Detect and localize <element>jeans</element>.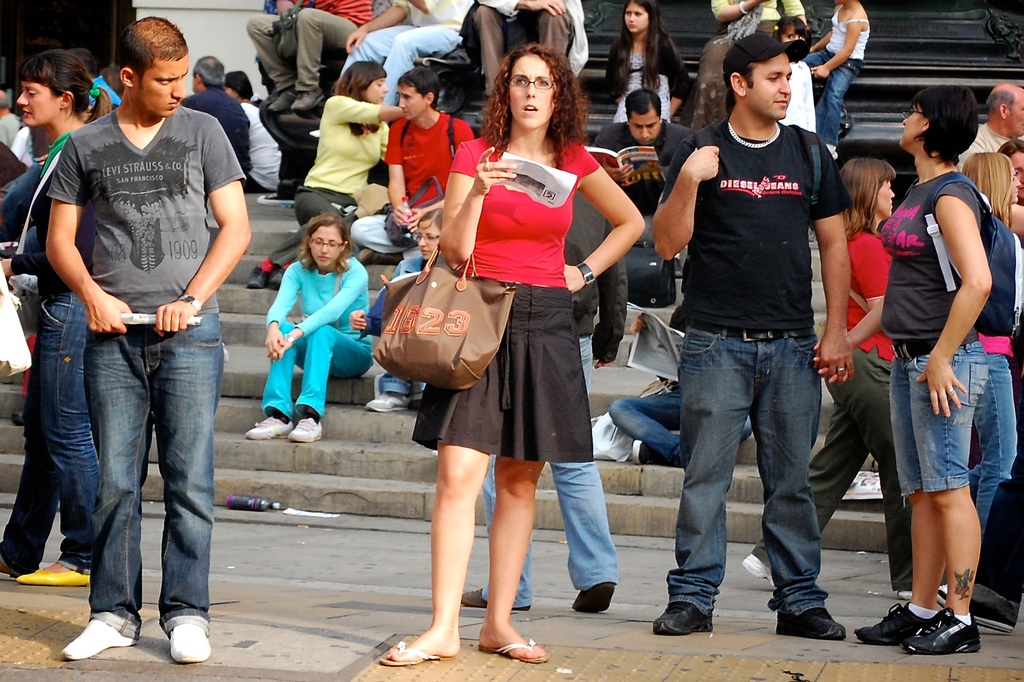
Localized at select_region(345, 24, 461, 99).
